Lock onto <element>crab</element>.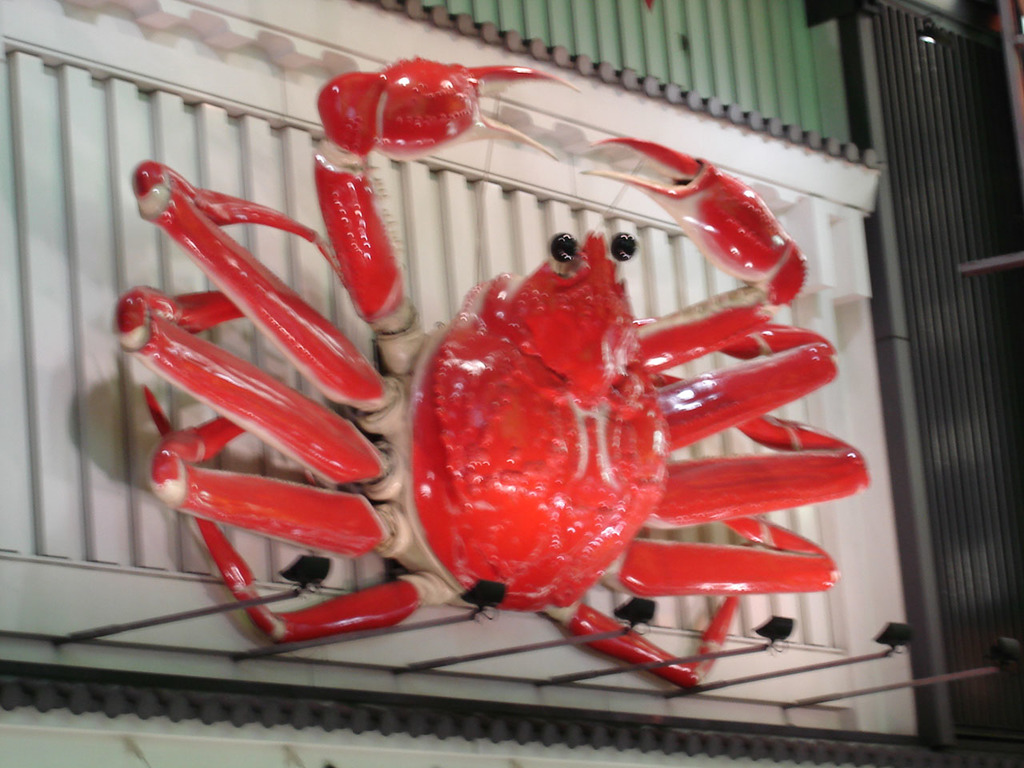
Locked: (111,58,879,693).
